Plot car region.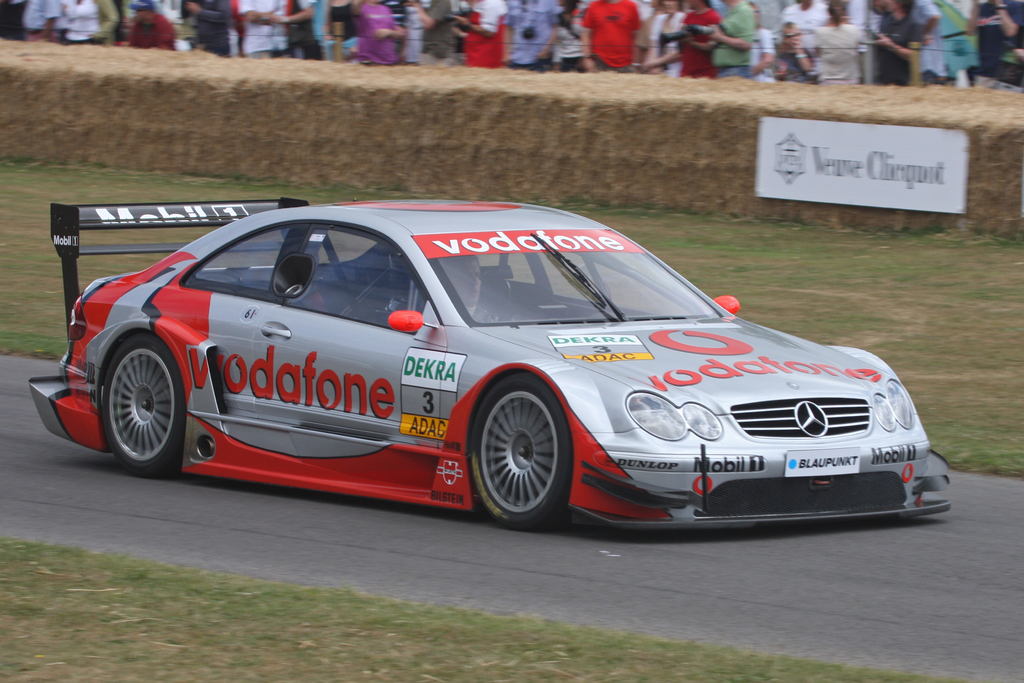
Plotted at pyautogui.locateOnScreen(28, 204, 953, 515).
